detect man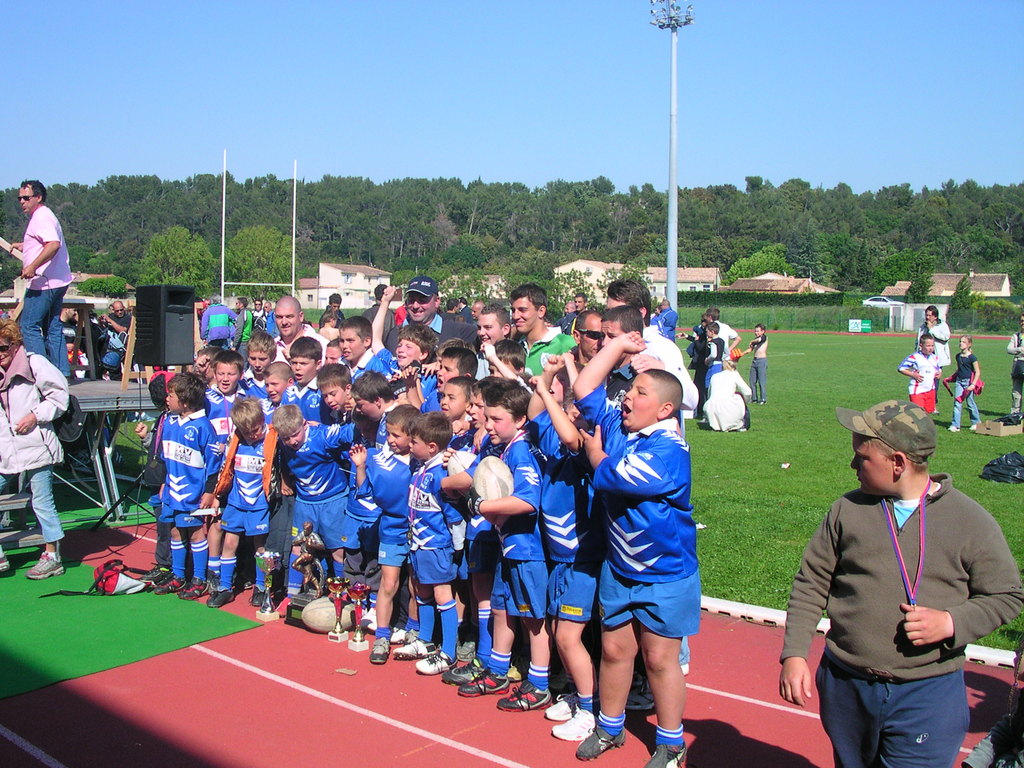
pyautogui.locateOnScreen(221, 300, 251, 378)
